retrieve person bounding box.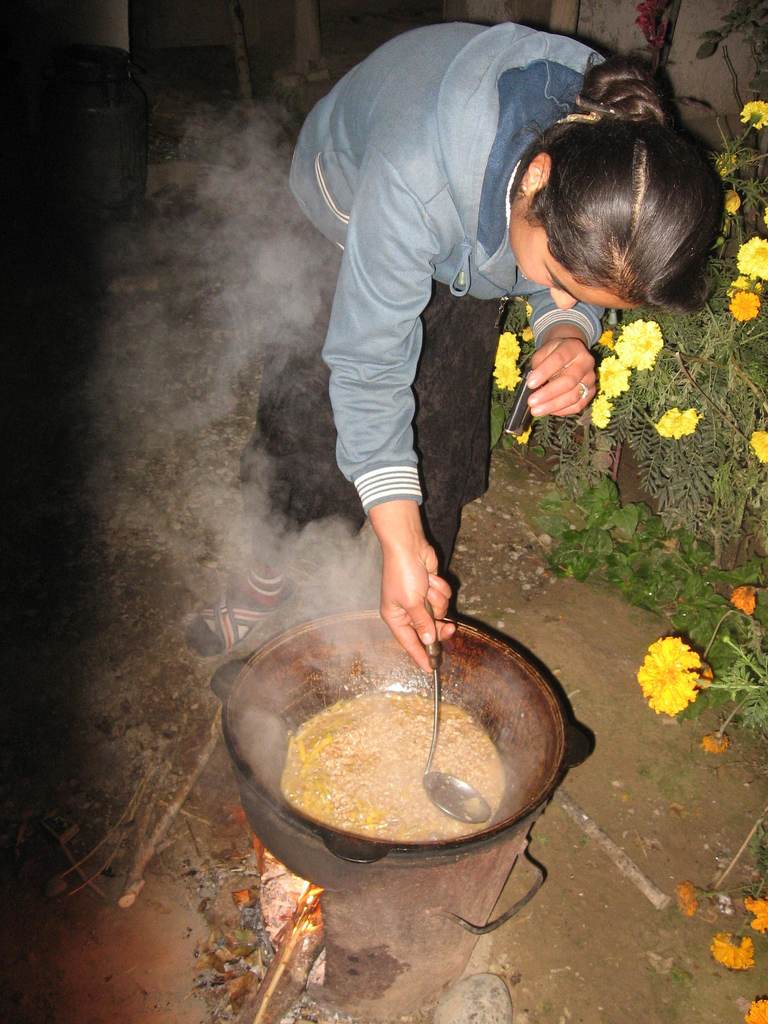
Bounding box: [259,6,673,750].
